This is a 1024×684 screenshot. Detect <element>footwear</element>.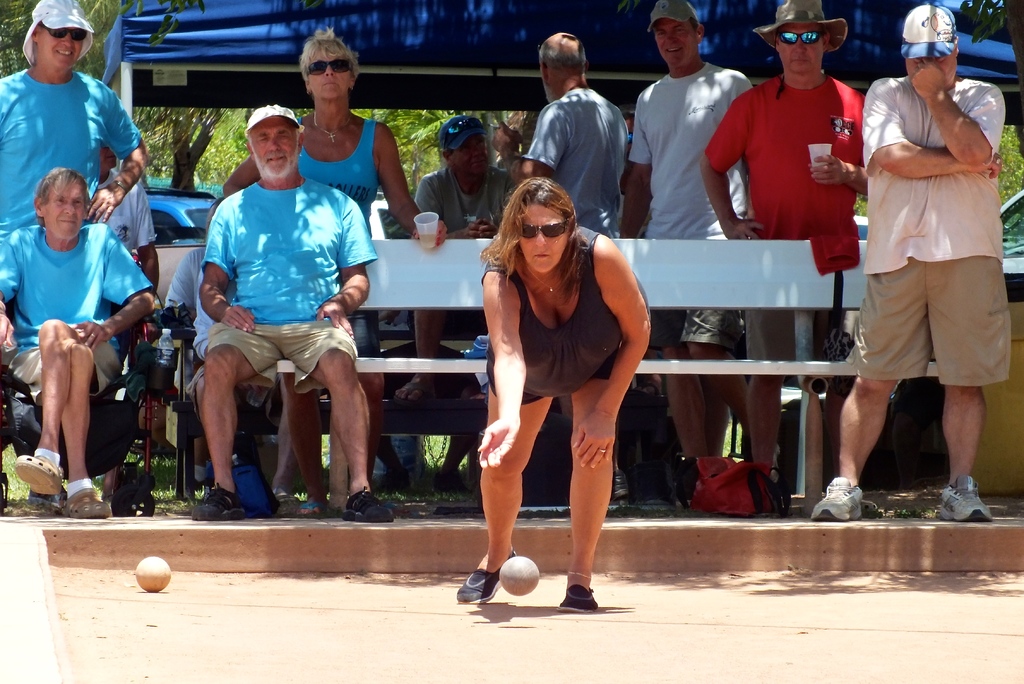
(left=392, top=386, right=434, bottom=404).
